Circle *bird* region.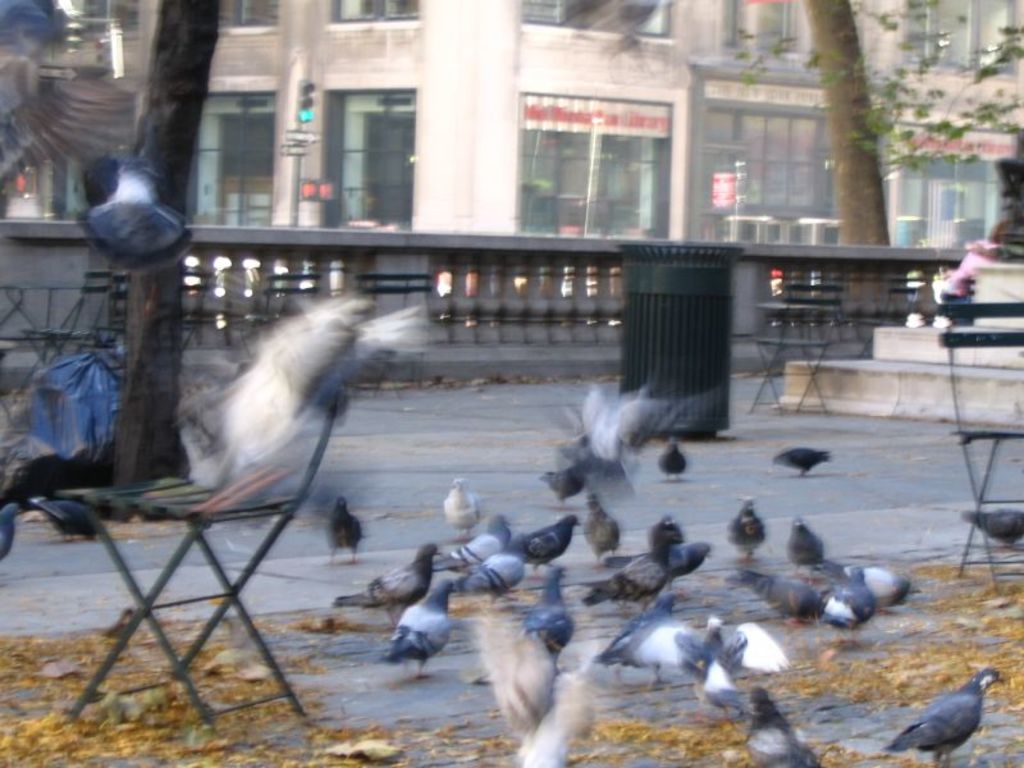
Region: box(823, 588, 876, 627).
